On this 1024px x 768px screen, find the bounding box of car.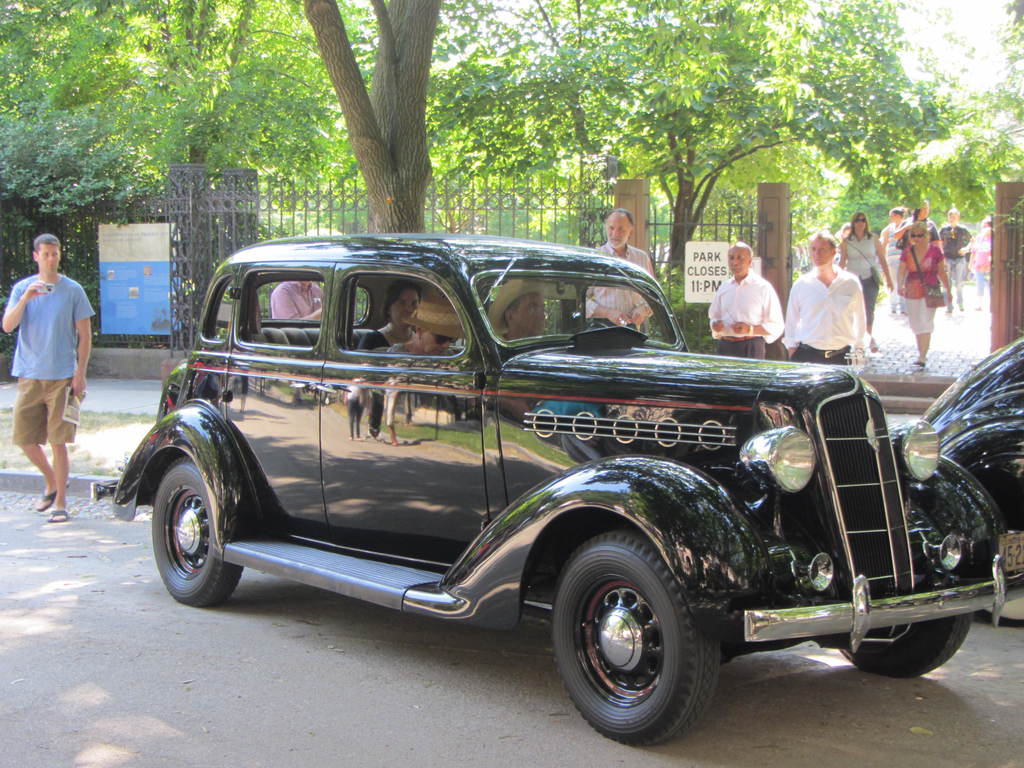
Bounding box: (912, 333, 1023, 628).
